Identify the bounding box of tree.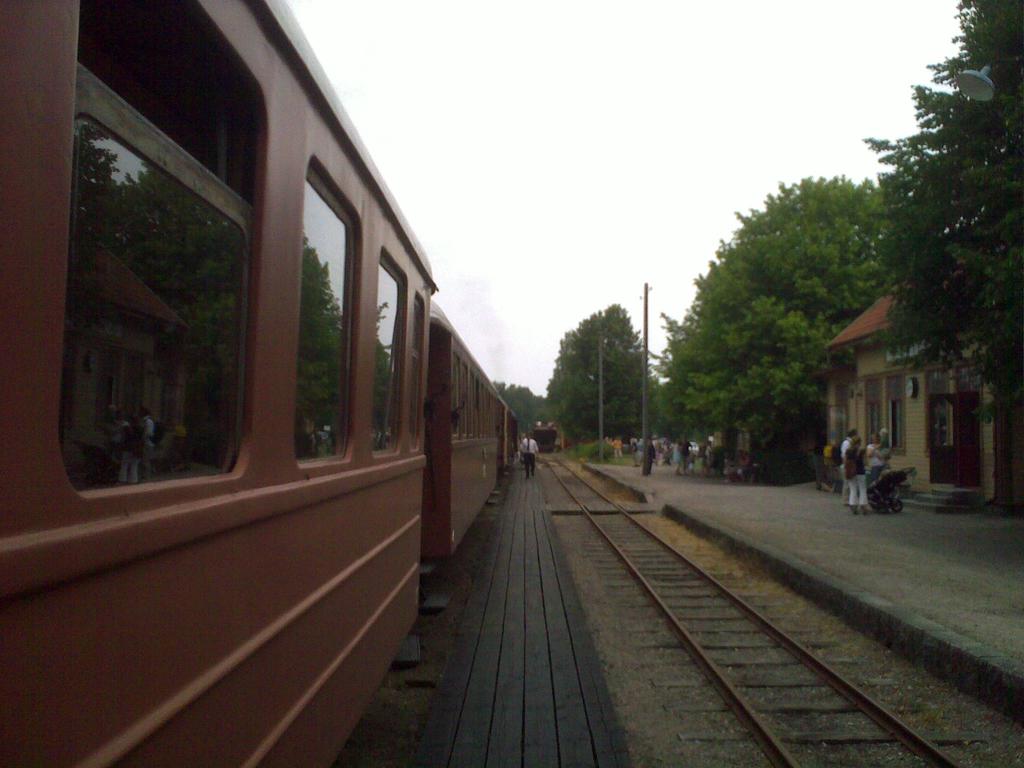
648,167,915,486.
